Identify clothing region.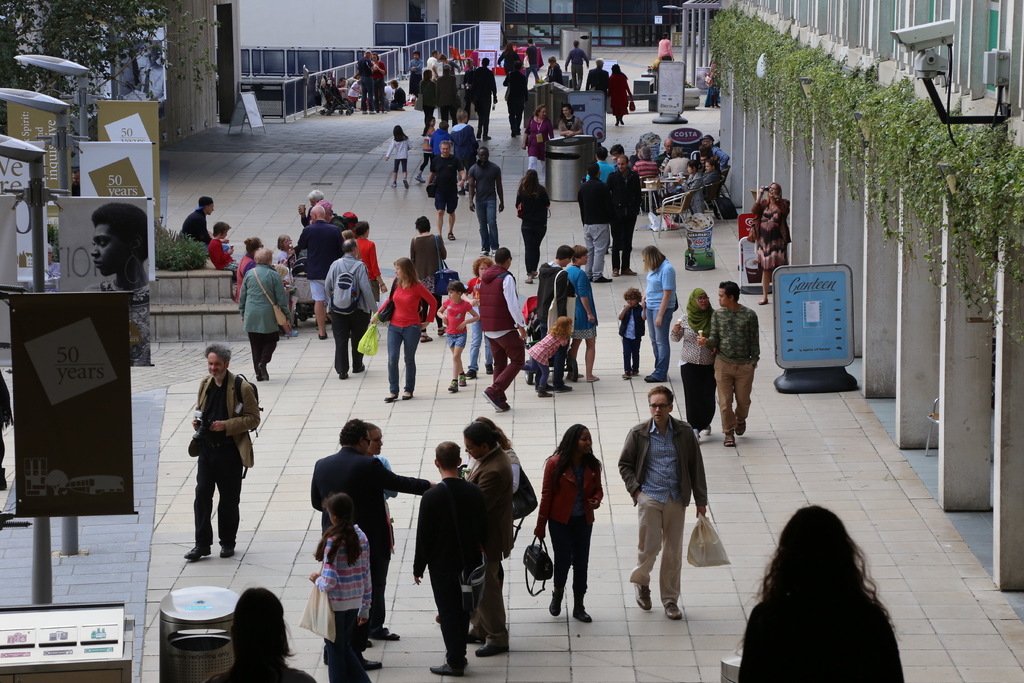
Region: left=556, top=114, right=585, bottom=138.
